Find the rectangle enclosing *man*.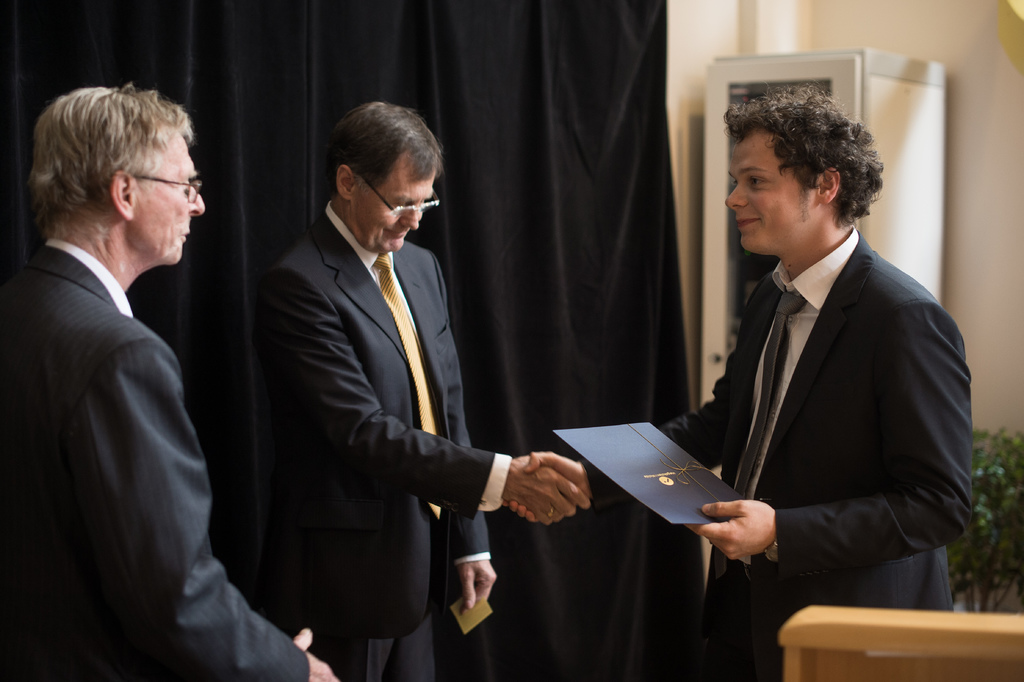
x1=12 y1=71 x2=272 y2=663.
